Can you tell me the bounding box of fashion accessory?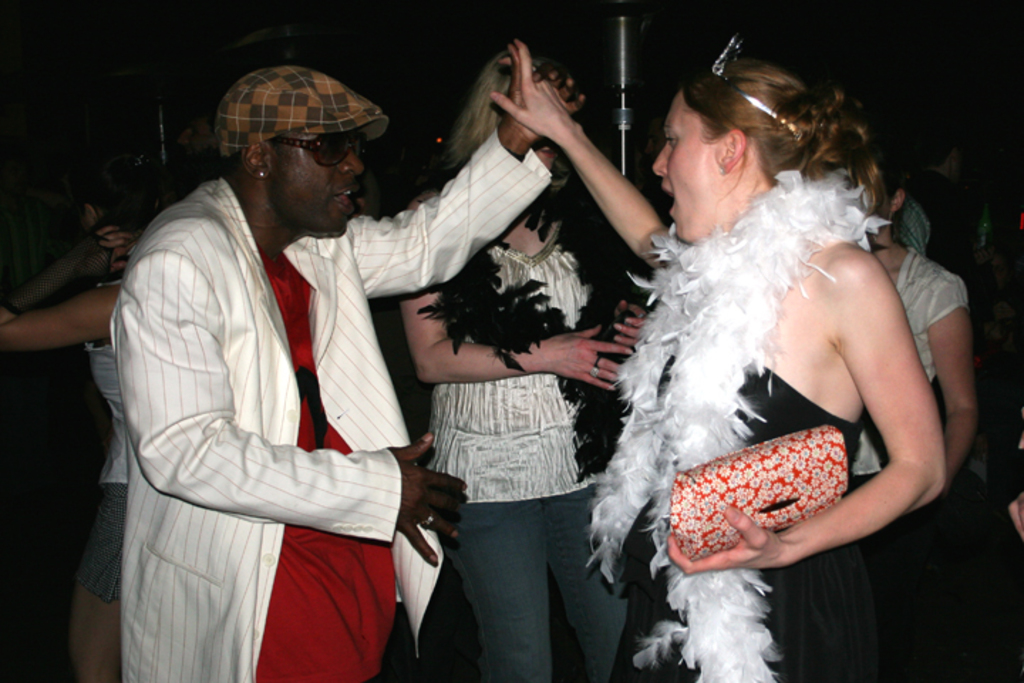
<box>0,232,111,316</box>.
